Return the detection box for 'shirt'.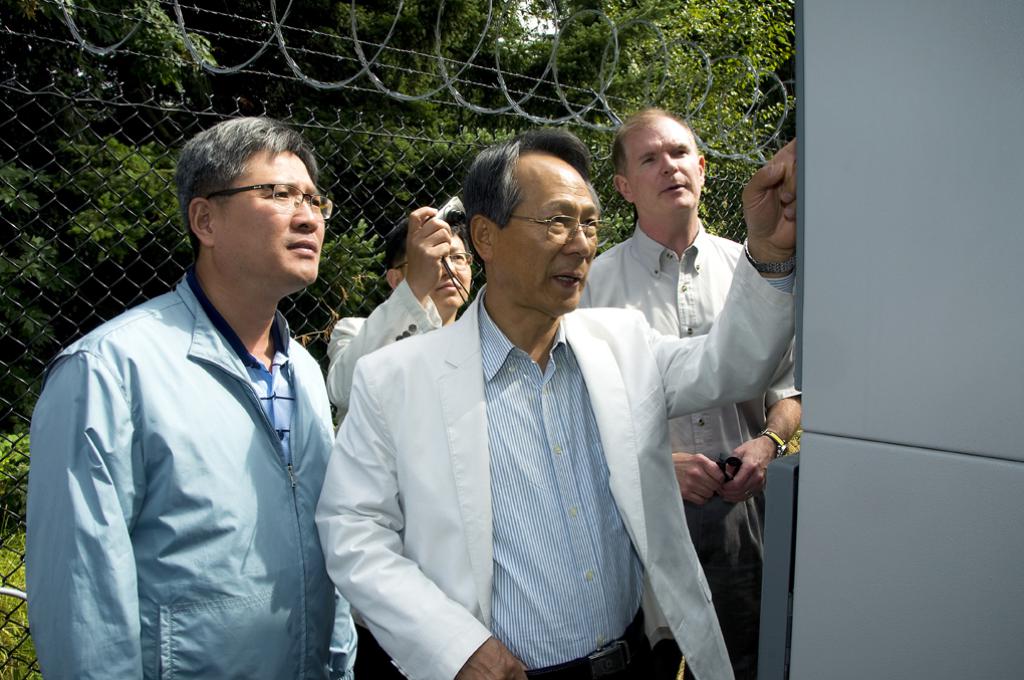
(328, 277, 443, 430).
